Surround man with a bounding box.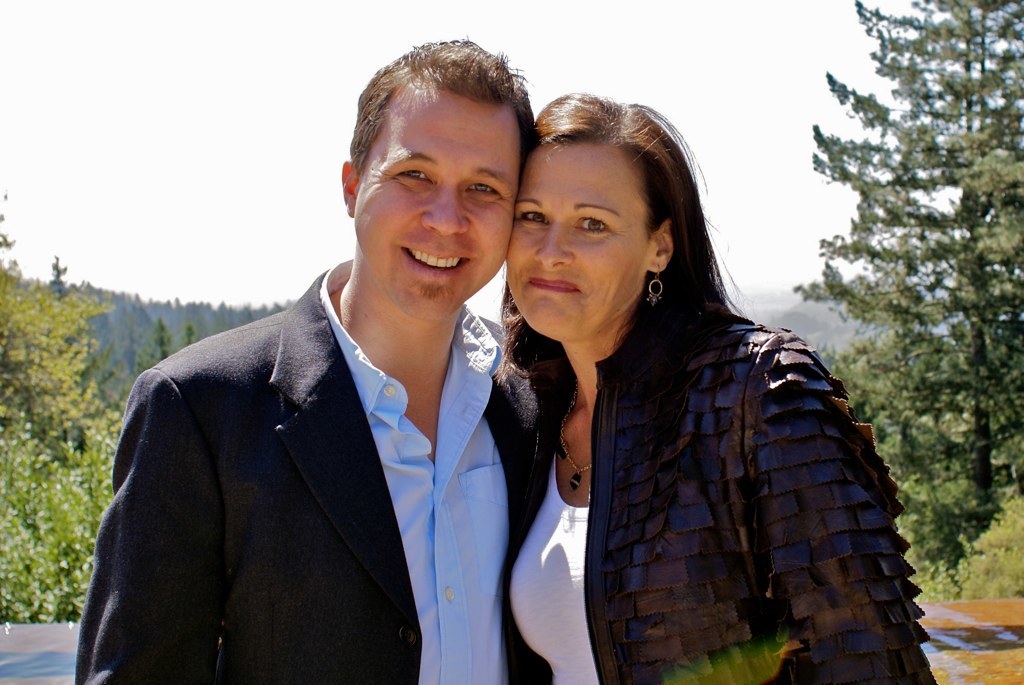
75:84:541:684.
